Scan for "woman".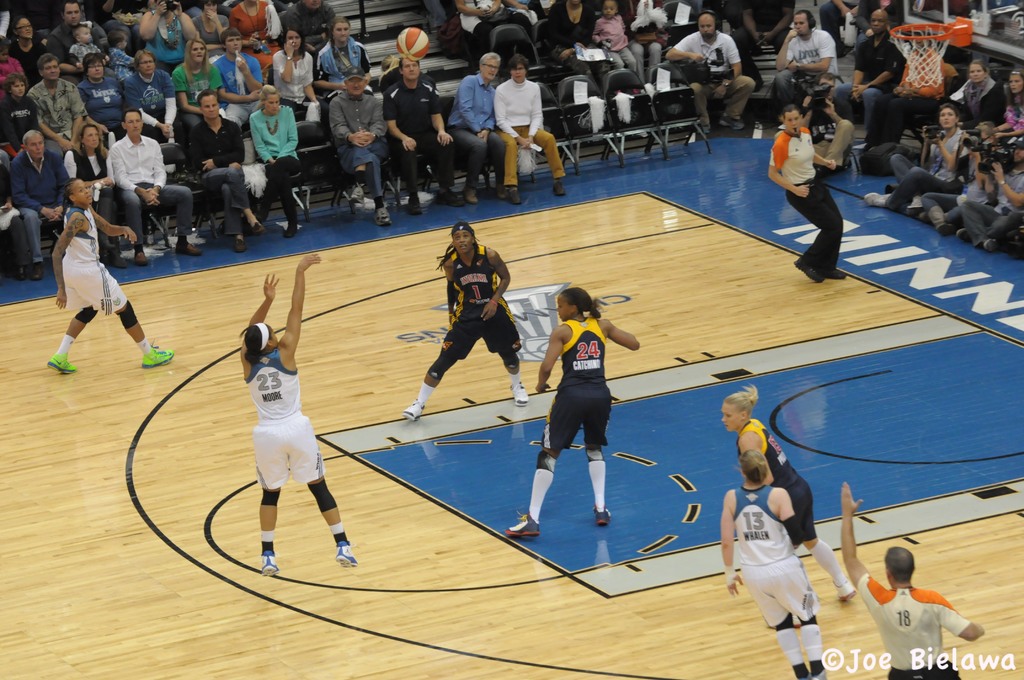
Scan result: Rect(255, 87, 305, 239).
